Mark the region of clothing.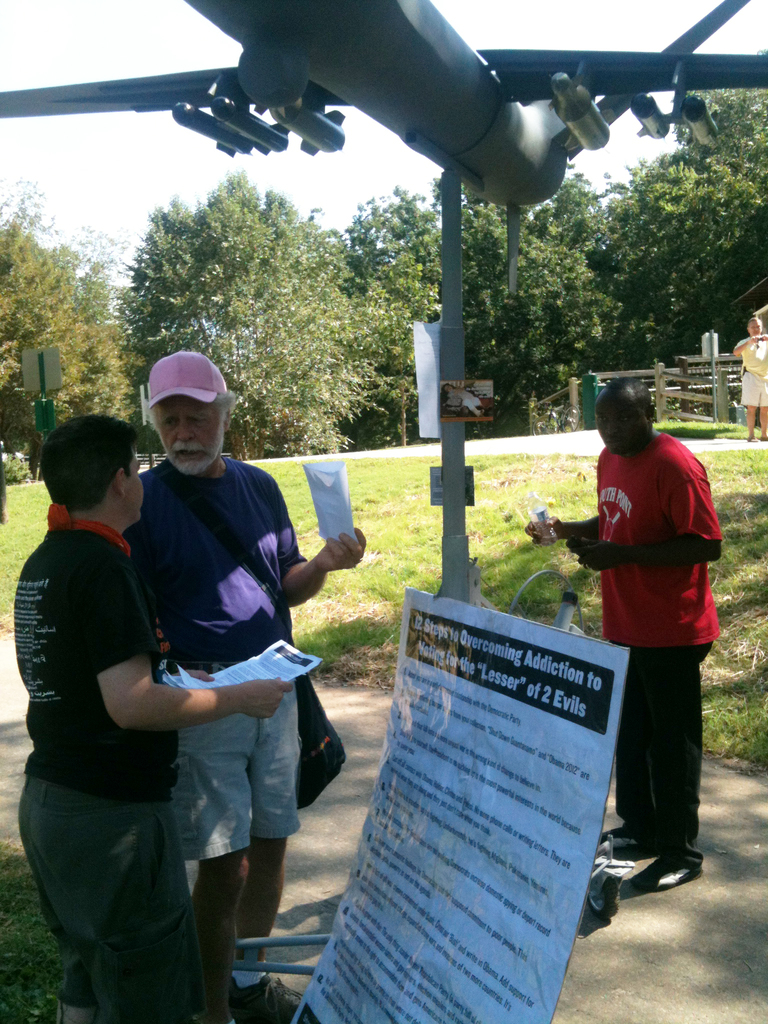
Region: left=582, top=438, right=709, bottom=870.
